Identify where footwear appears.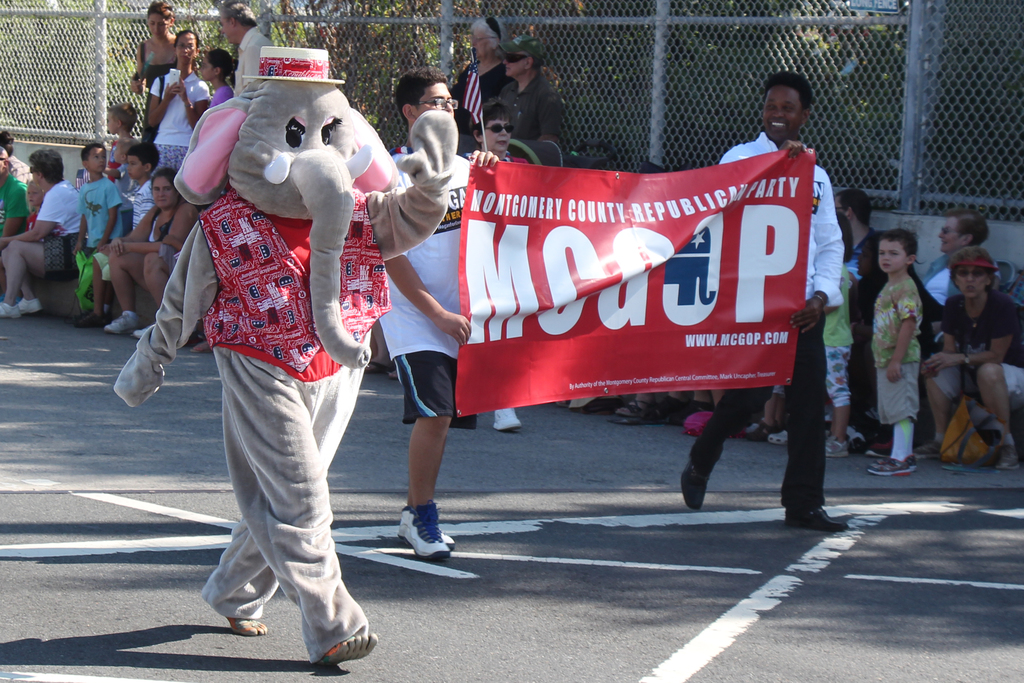
Appears at (906,454,919,473).
